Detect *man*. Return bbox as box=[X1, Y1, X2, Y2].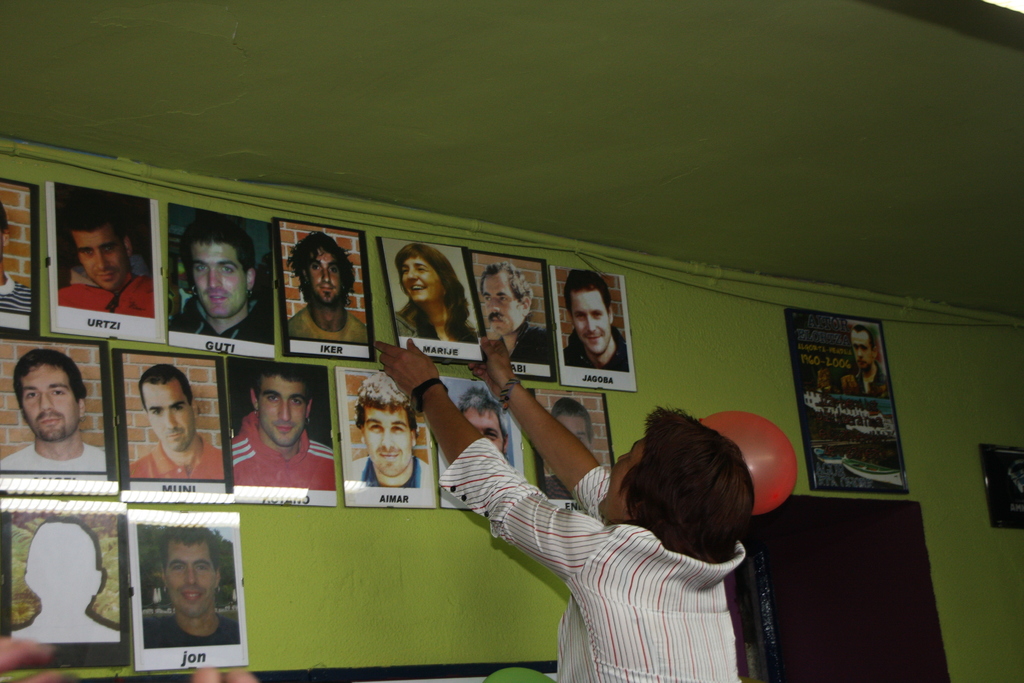
box=[173, 210, 276, 342].
